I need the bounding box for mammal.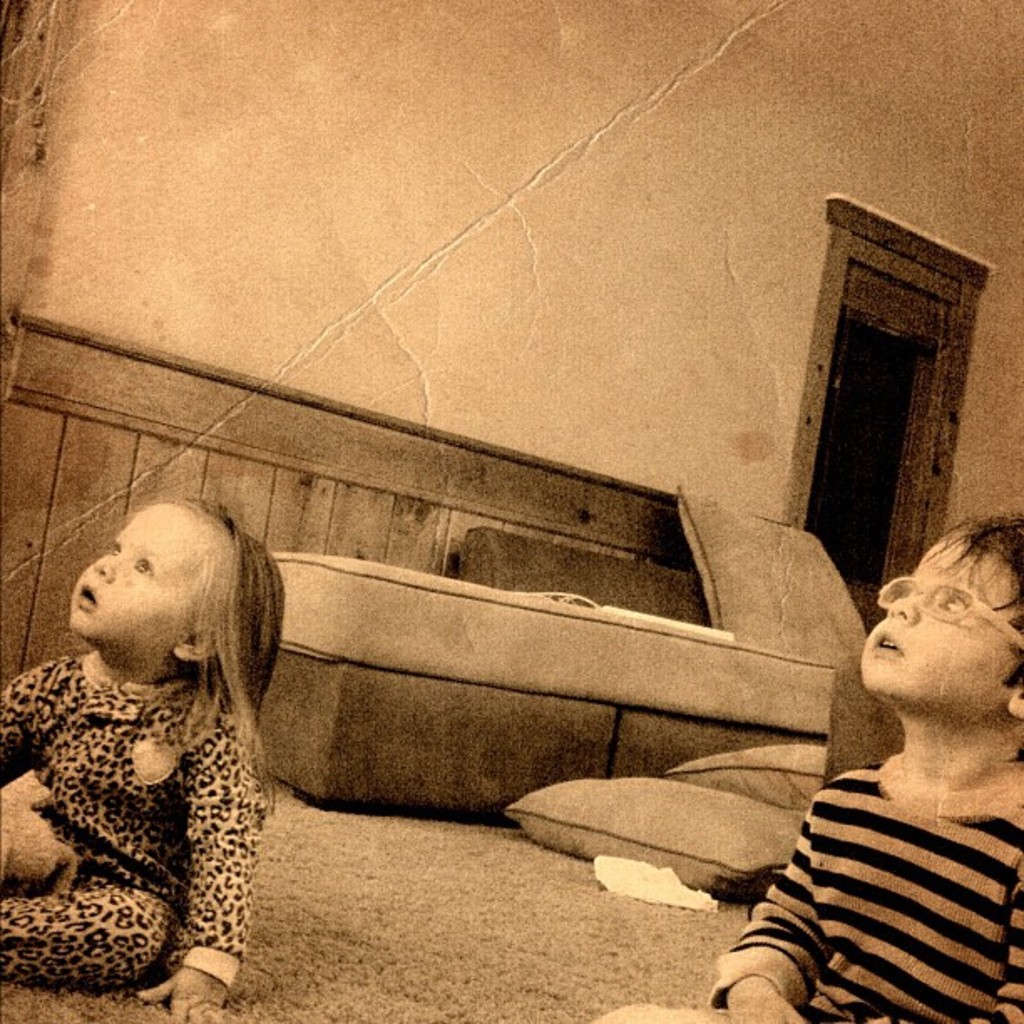
Here it is: 586,509,1022,1022.
